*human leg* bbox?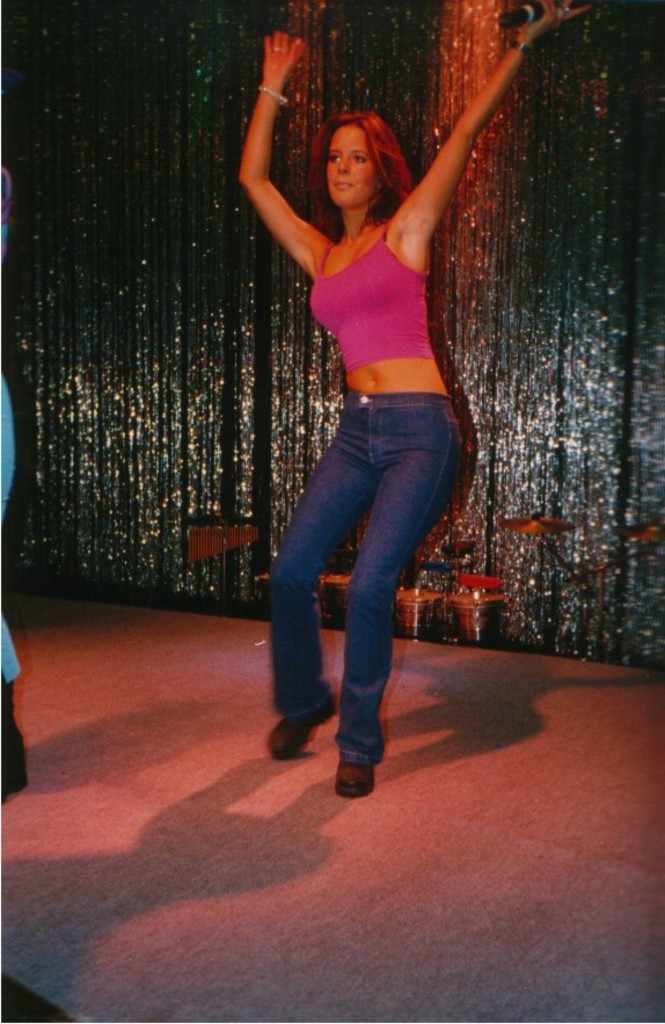
x1=342 y1=396 x2=469 y2=796
